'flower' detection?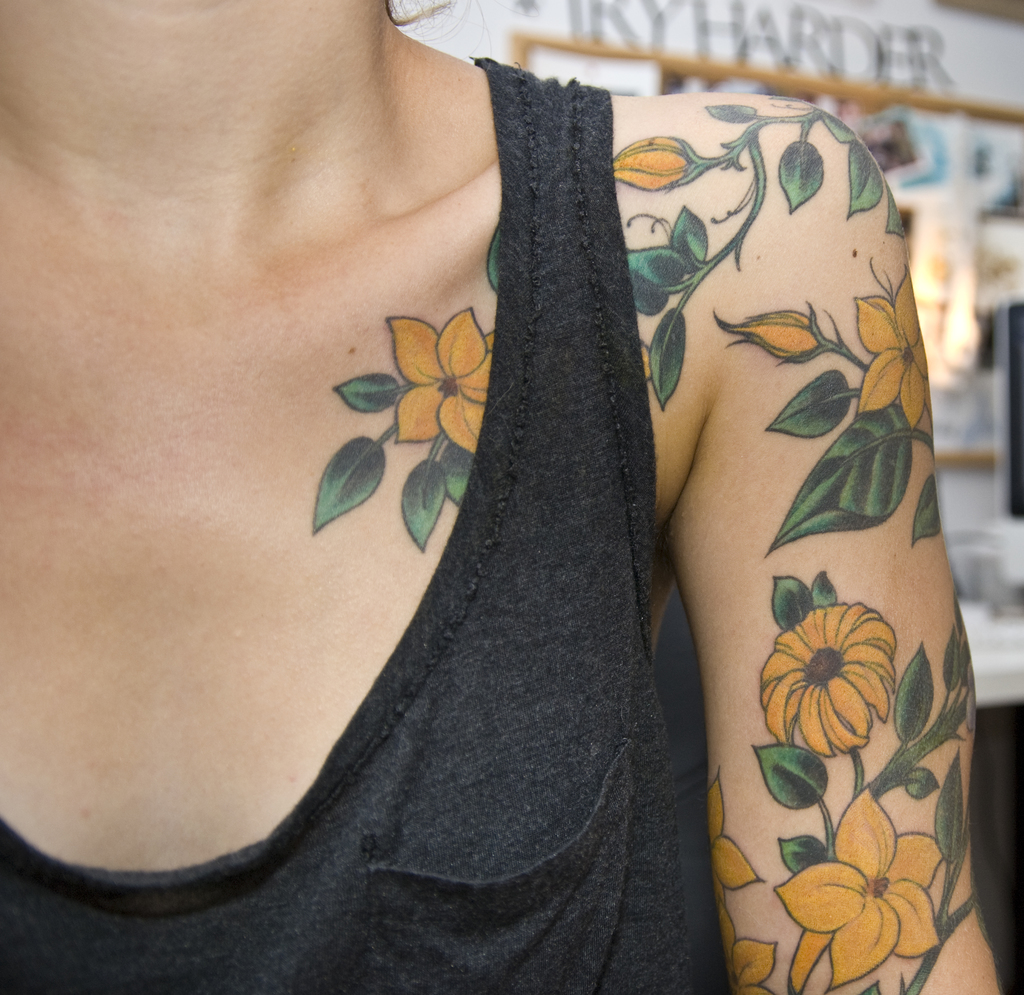
{"x1": 726, "y1": 944, "x2": 776, "y2": 994}
